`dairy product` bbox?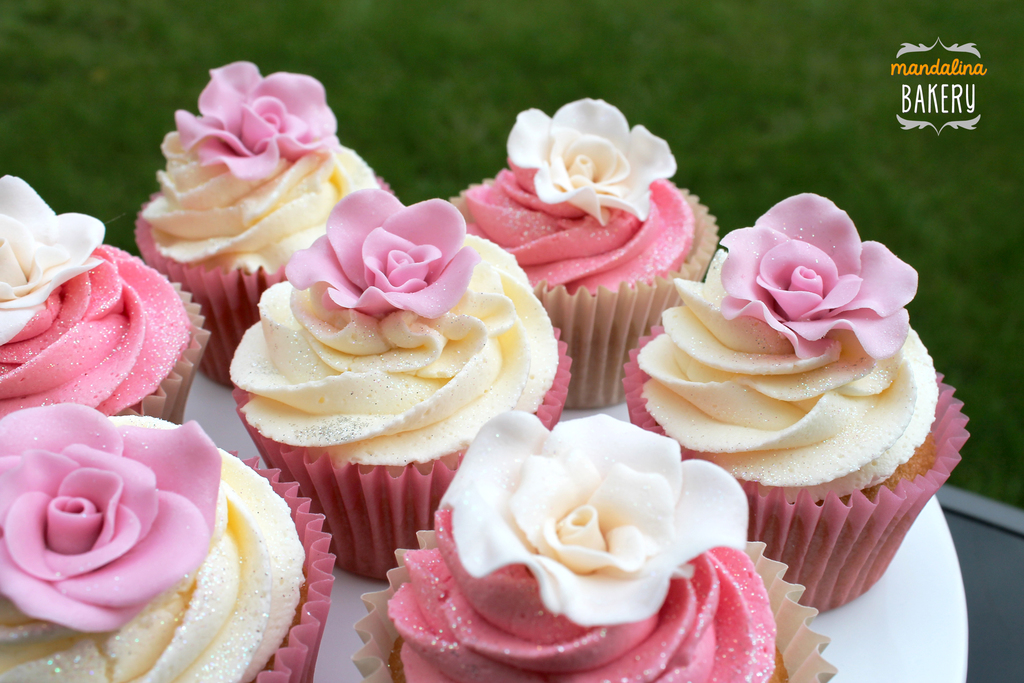
Rect(250, 189, 553, 483)
